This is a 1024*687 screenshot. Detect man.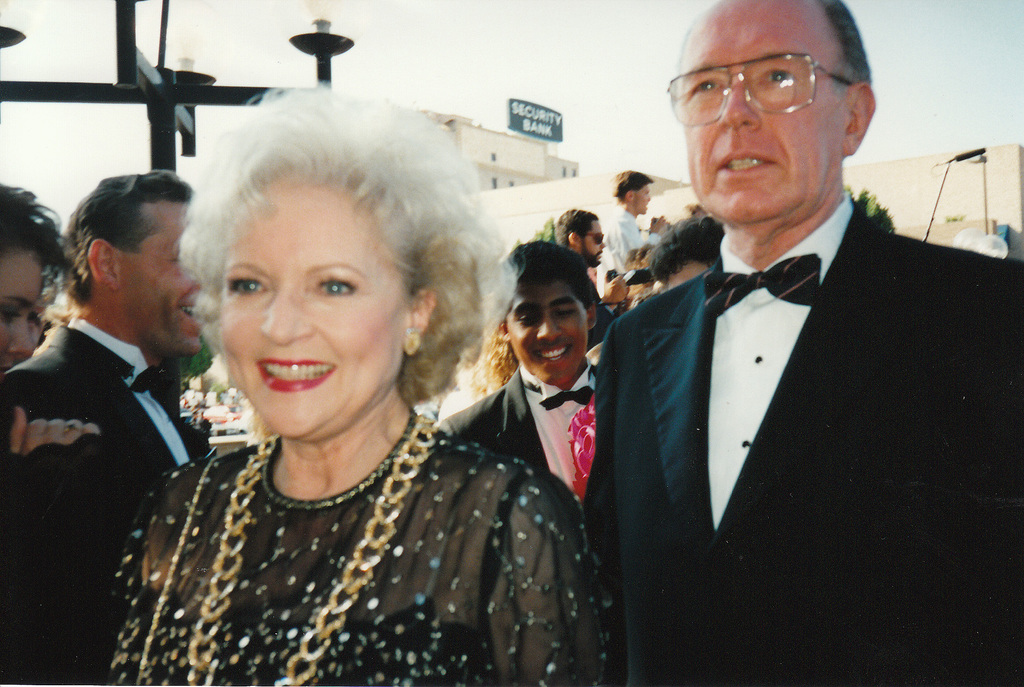
detection(578, 0, 1021, 686).
